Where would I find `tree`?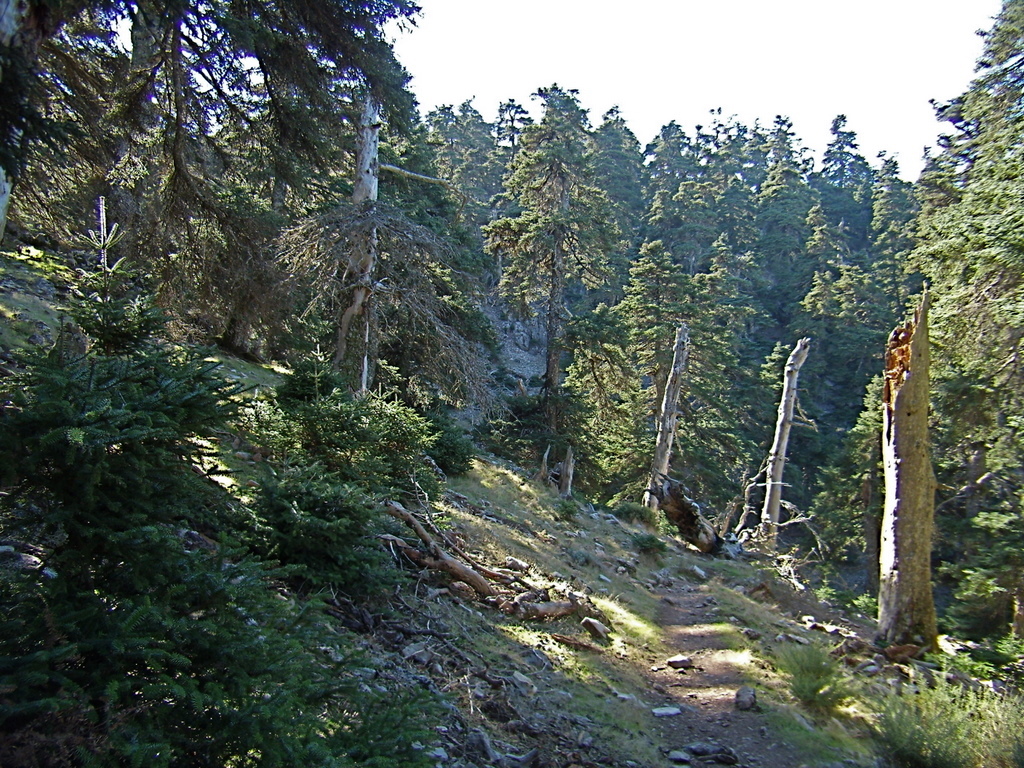
At x1=804 y1=106 x2=870 y2=270.
